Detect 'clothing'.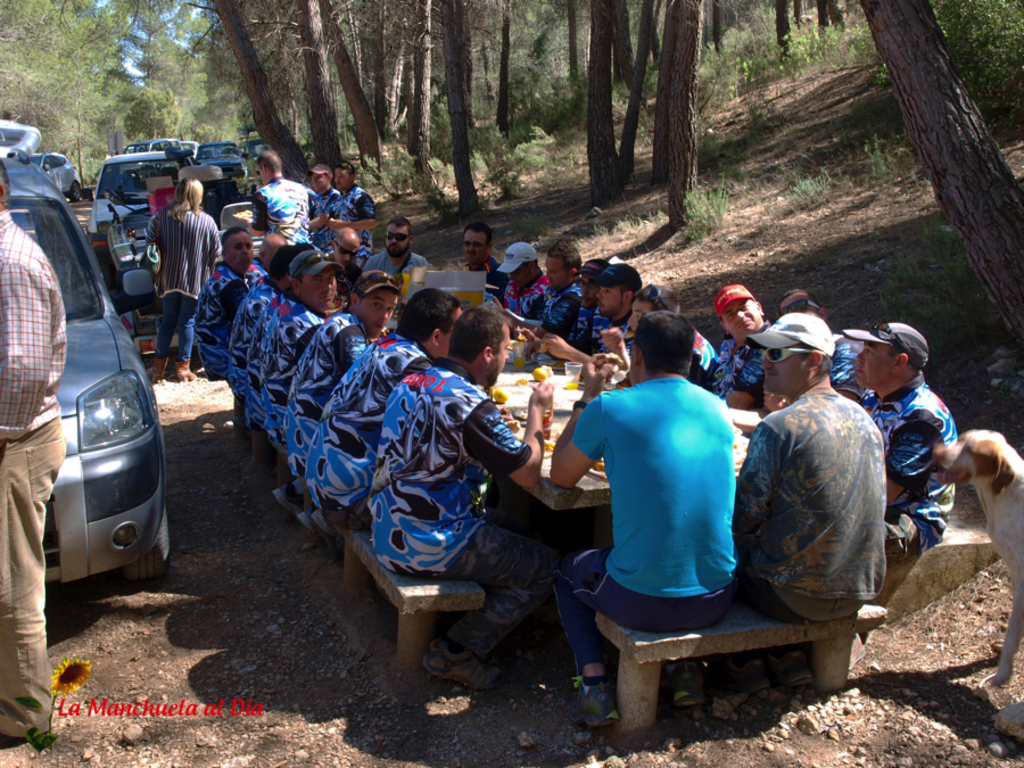
Detected at <box>362,247,429,303</box>.
